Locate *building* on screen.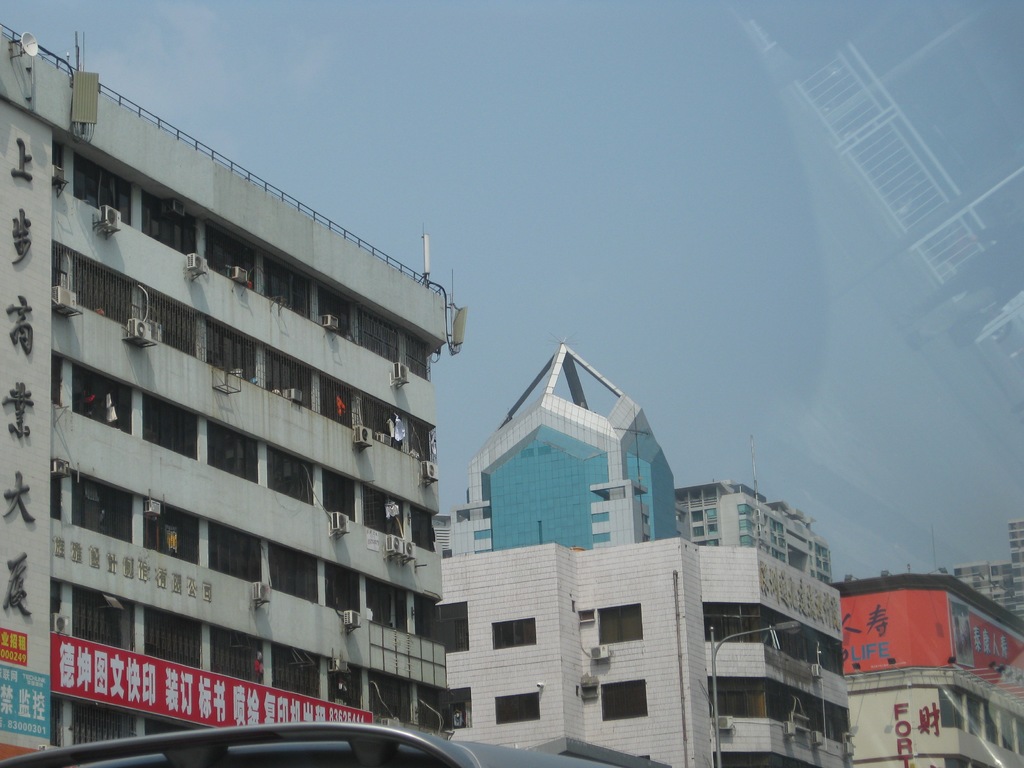
On screen at <box>433,343,851,767</box>.
